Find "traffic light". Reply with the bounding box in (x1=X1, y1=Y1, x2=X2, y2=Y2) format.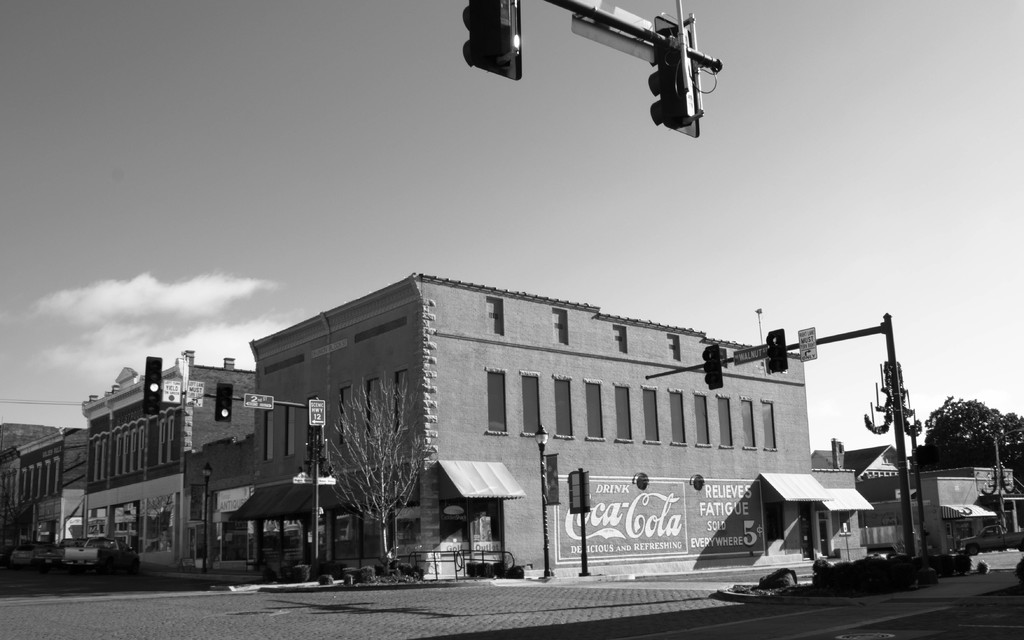
(x1=648, y1=17, x2=700, y2=139).
